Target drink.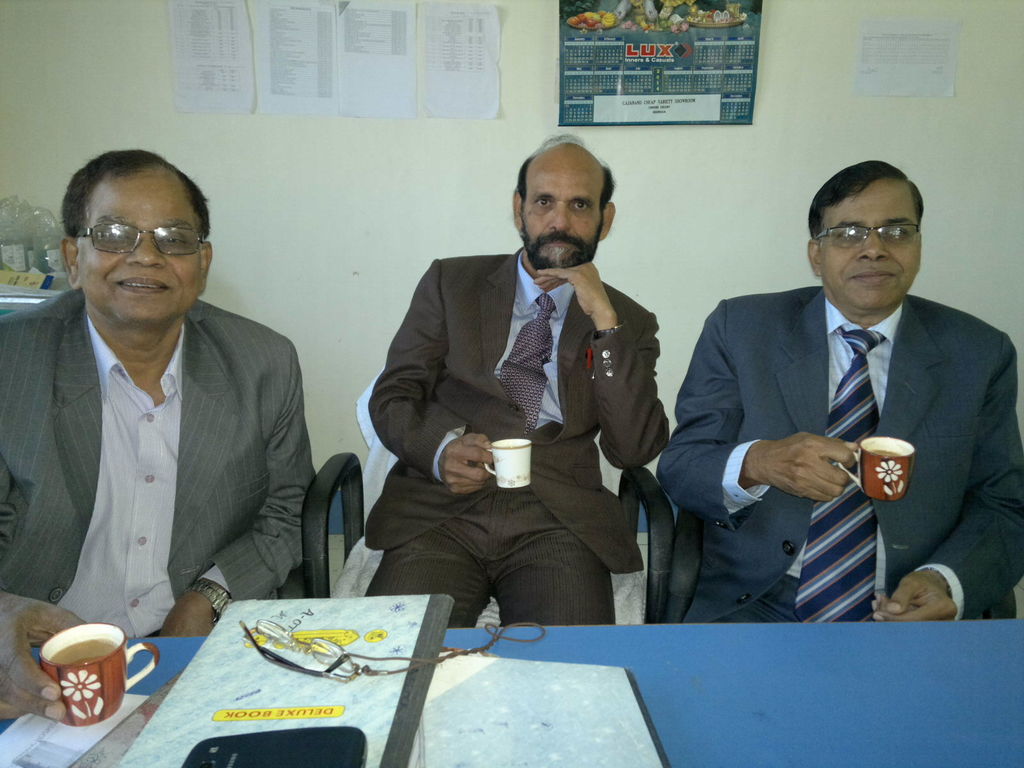
Target region: bbox=(36, 625, 146, 720).
